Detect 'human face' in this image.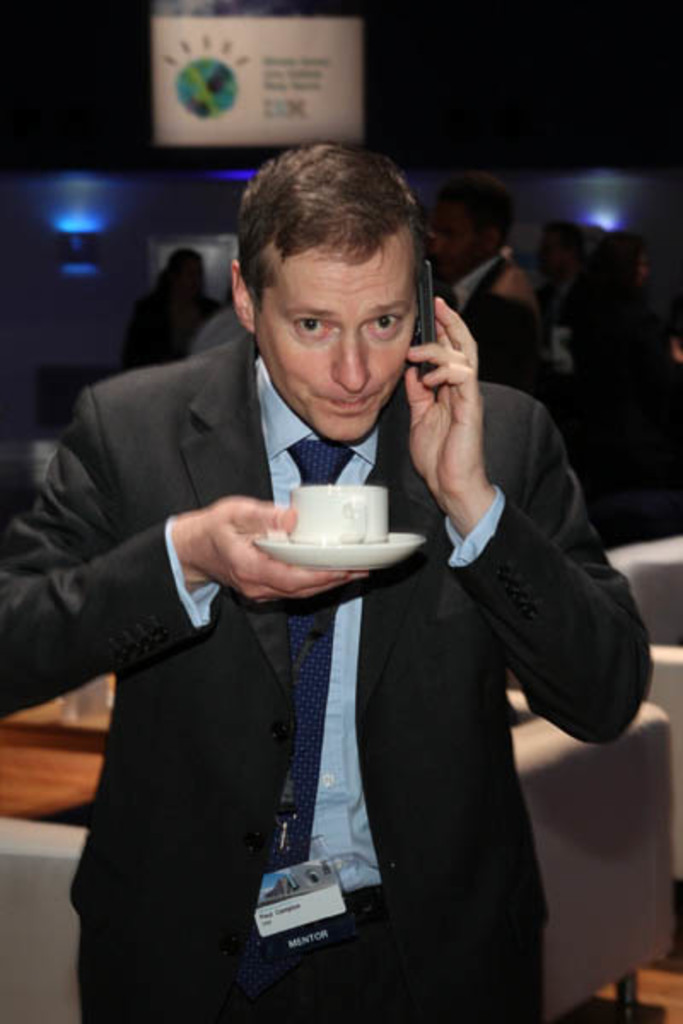
Detection: (253,242,415,442).
